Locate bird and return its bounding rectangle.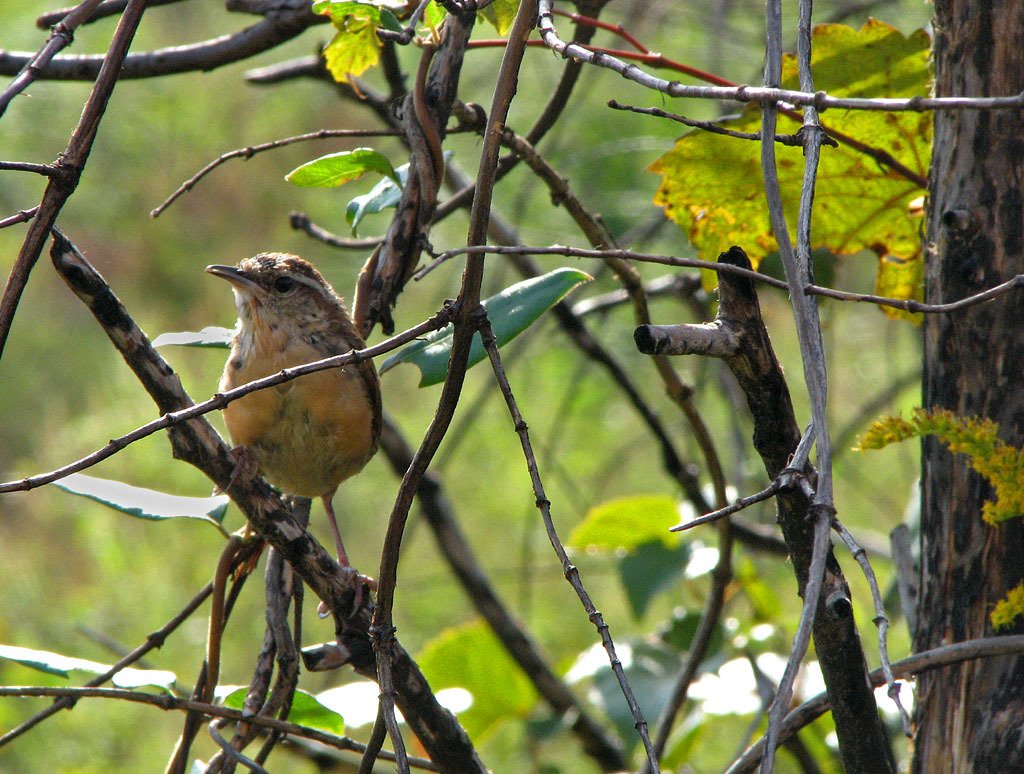
{"x1": 169, "y1": 240, "x2": 390, "y2": 660}.
